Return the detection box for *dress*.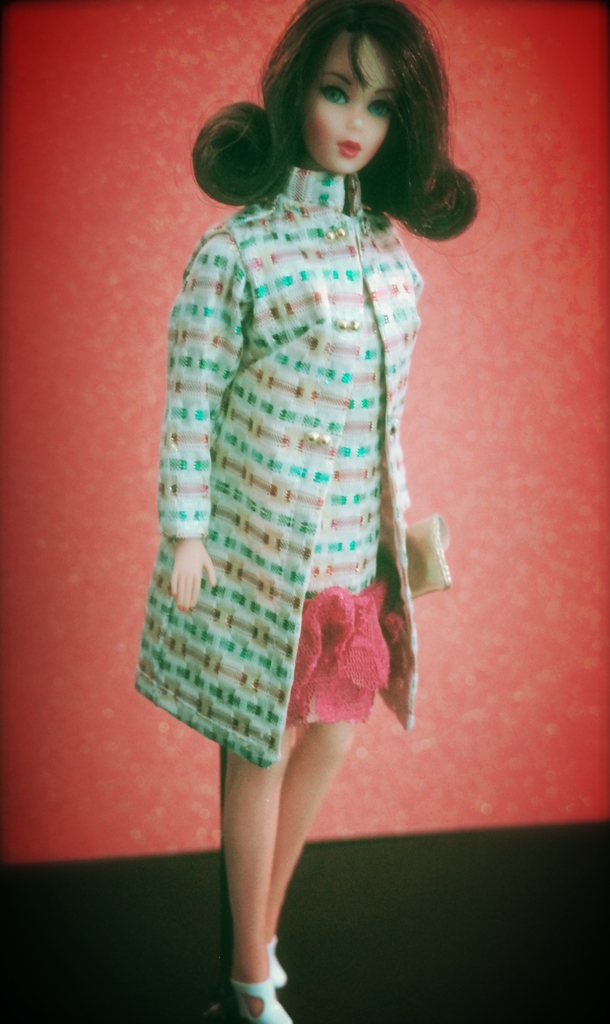
126, 161, 415, 765.
